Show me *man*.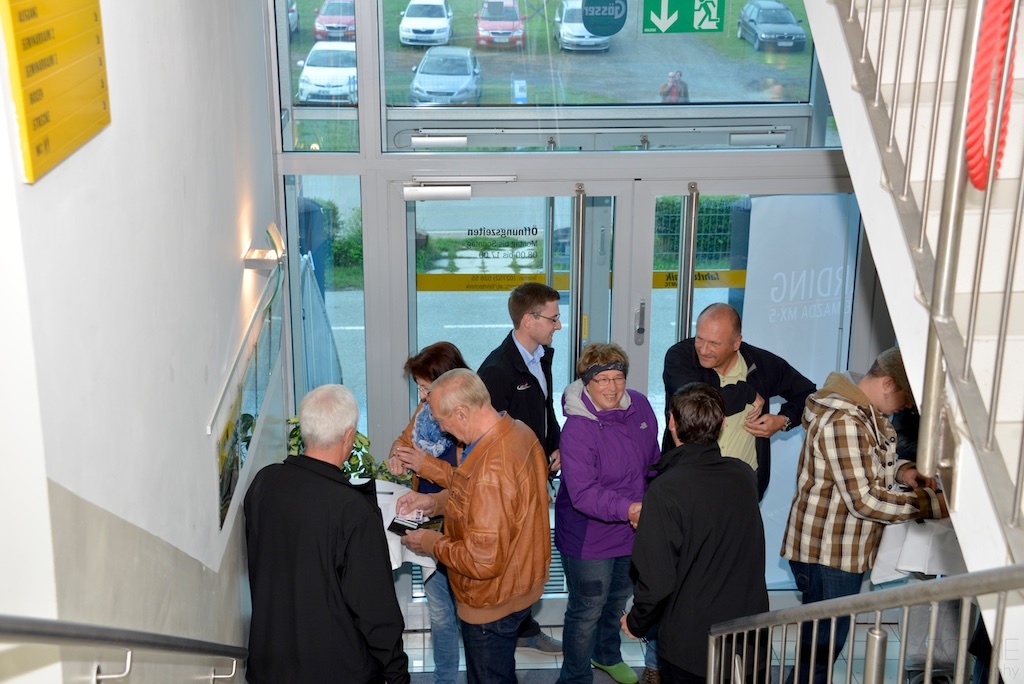
*man* is here: BBox(479, 283, 563, 662).
